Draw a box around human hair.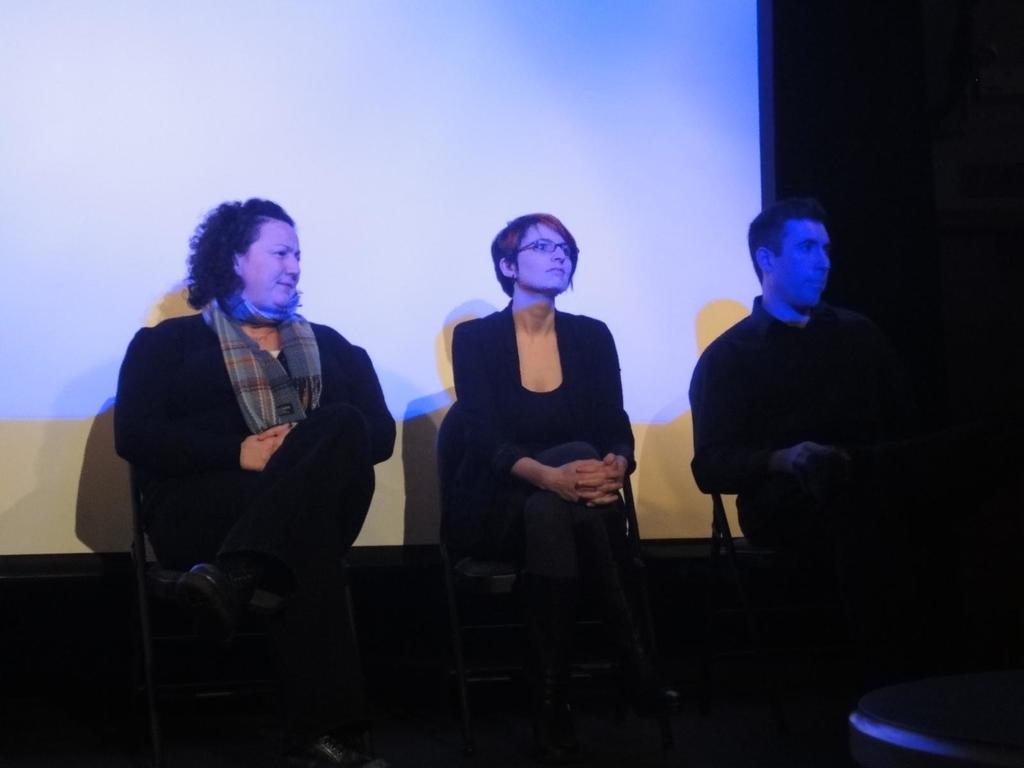
[x1=752, y1=198, x2=829, y2=283].
